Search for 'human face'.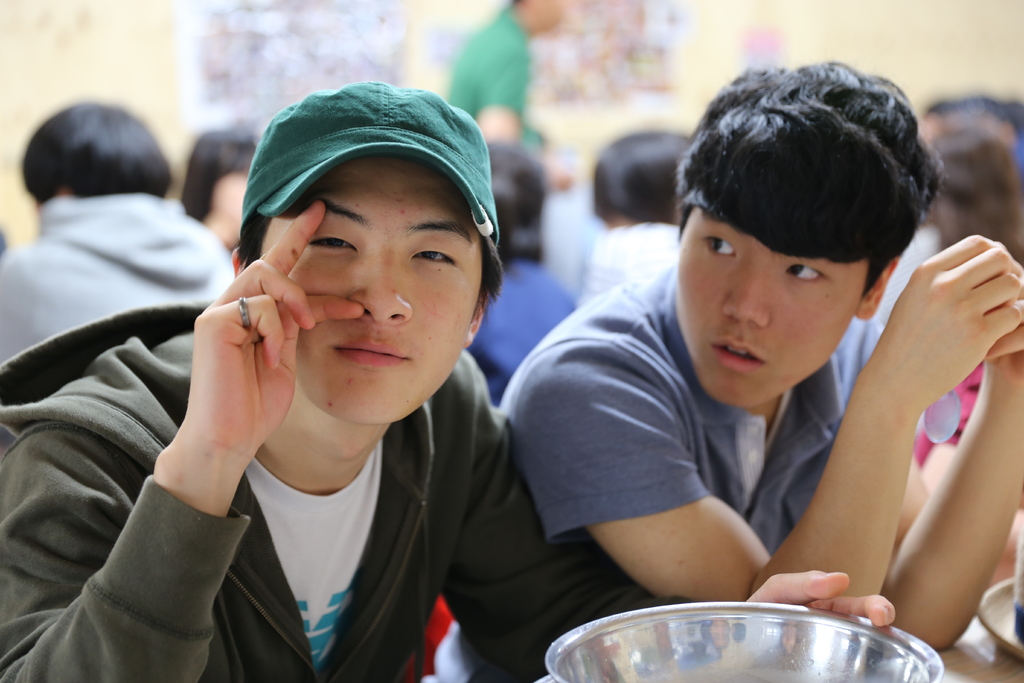
Found at <bbox>675, 207, 869, 412</bbox>.
